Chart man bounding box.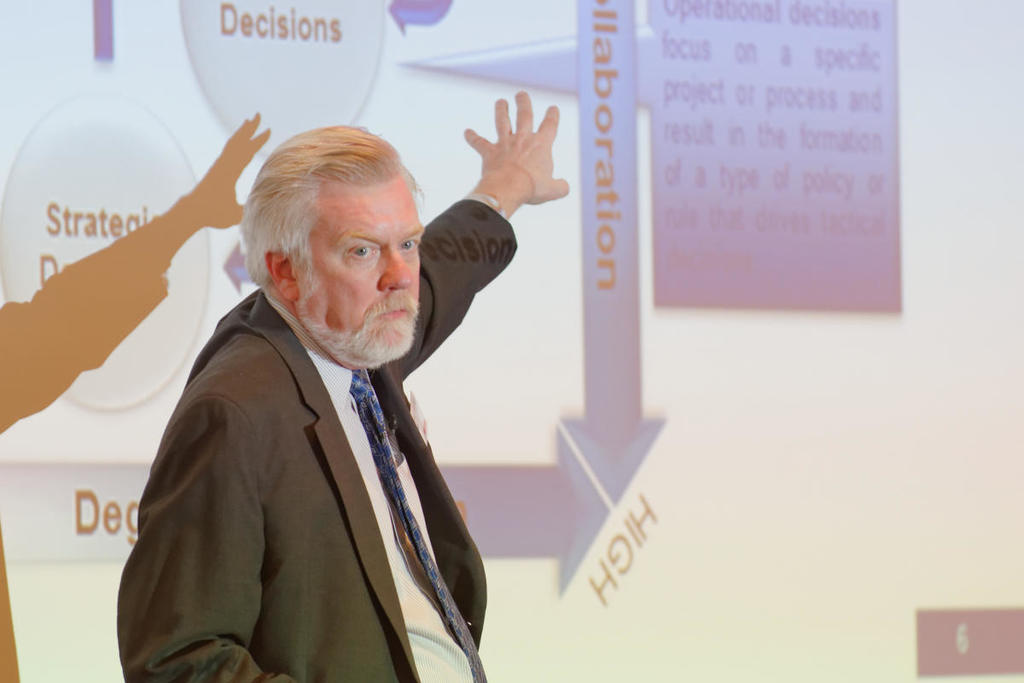
Charted: locate(110, 119, 537, 676).
